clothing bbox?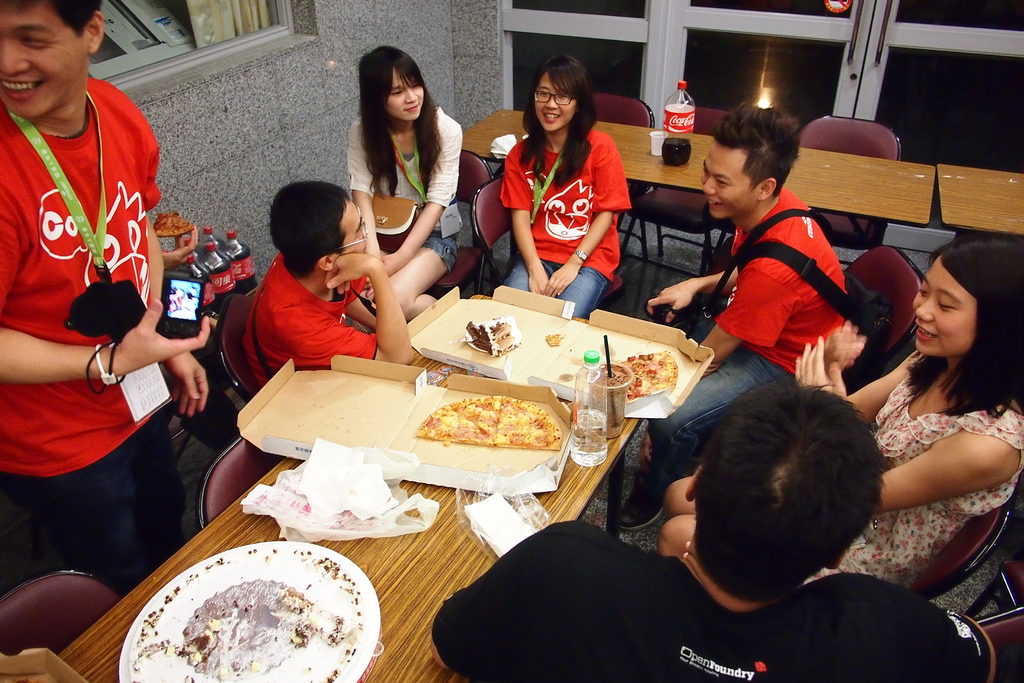
left=346, top=94, right=470, bottom=270
